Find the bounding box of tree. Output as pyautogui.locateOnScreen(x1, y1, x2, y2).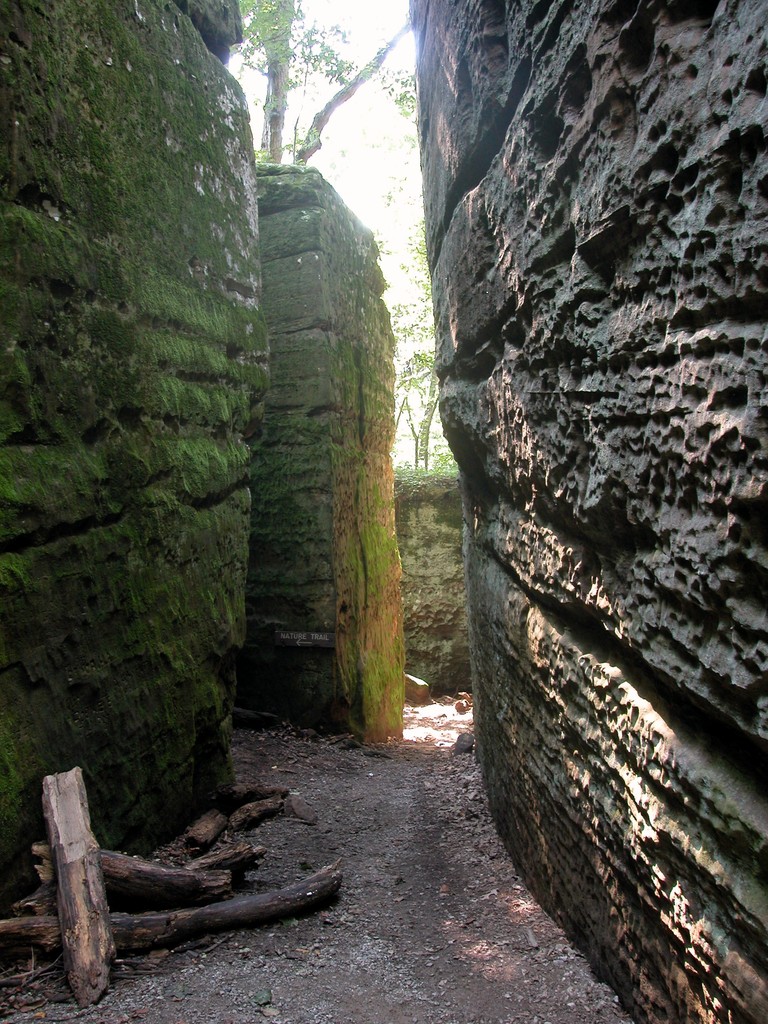
pyautogui.locateOnScreen(385, 60, 438, 476).
